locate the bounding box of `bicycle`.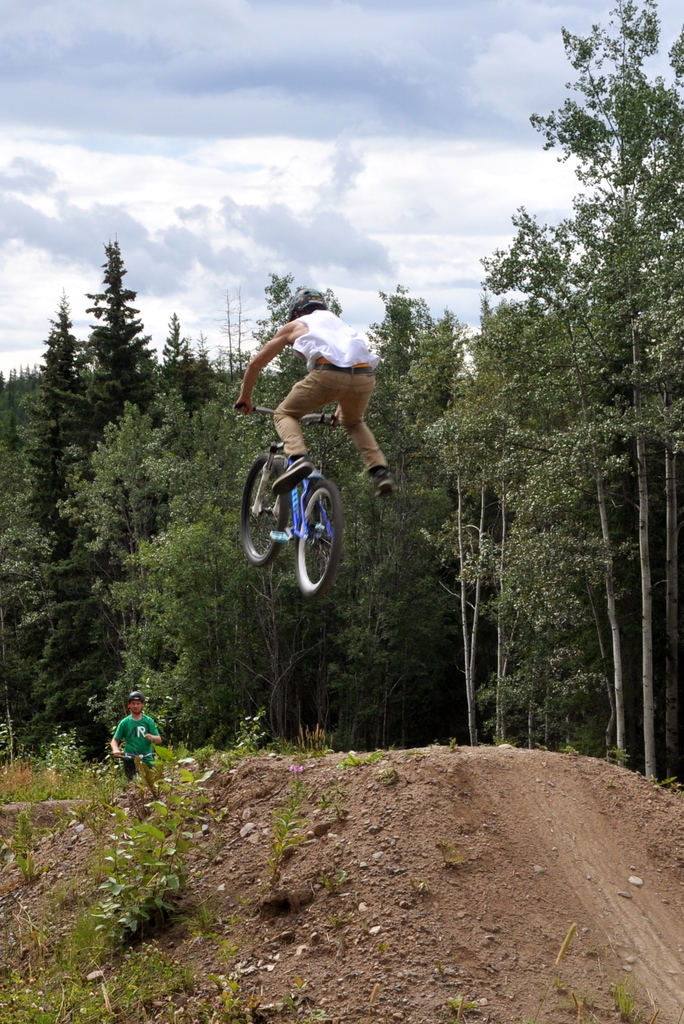
Bounding box: {"left": 107, "top": 750, "right": 159, "bottom": 781}.
